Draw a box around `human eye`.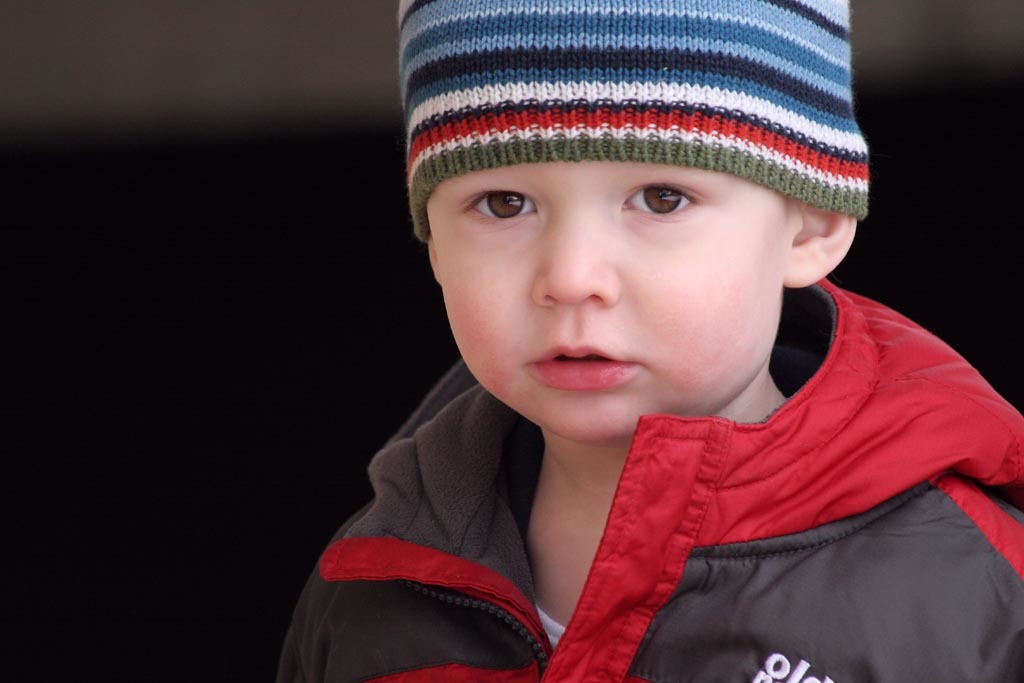
BBox(460, 176, 538, 230).
